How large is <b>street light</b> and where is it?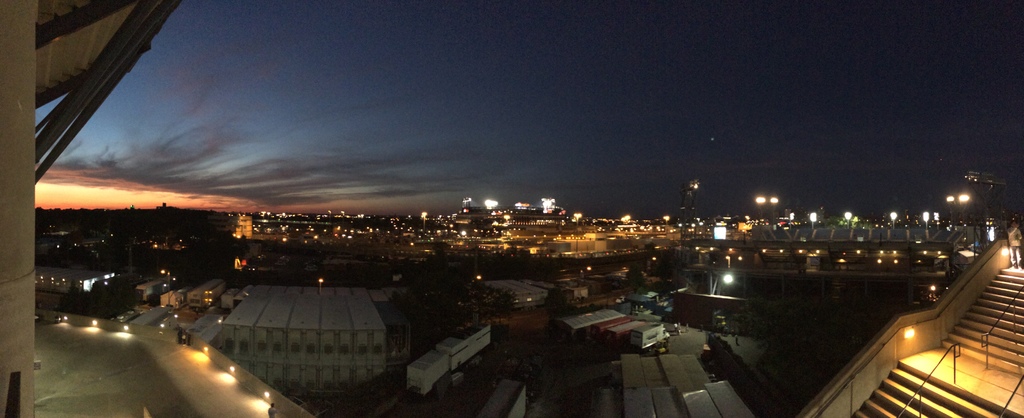
Bounding box: <box>771,195,780,220</box>.
